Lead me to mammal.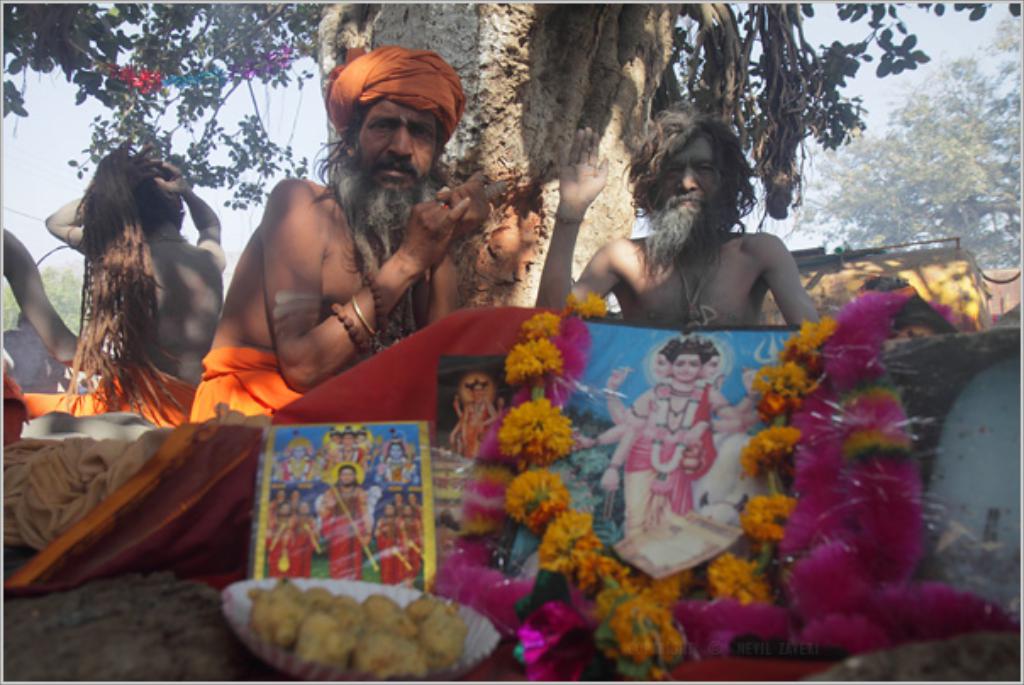
Lead to 27, 129, 231, 426.
